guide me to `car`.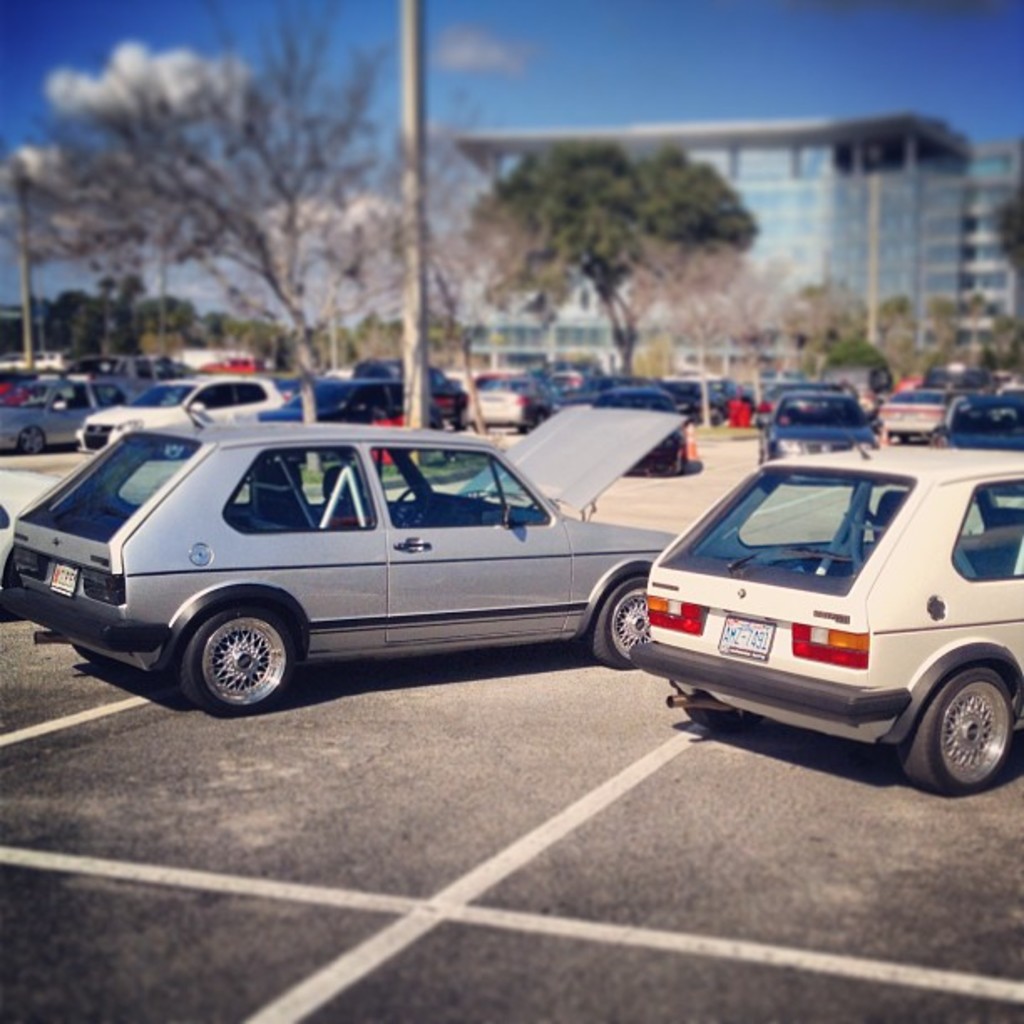
Guidance: rect(631, 445, 1022, 801).
